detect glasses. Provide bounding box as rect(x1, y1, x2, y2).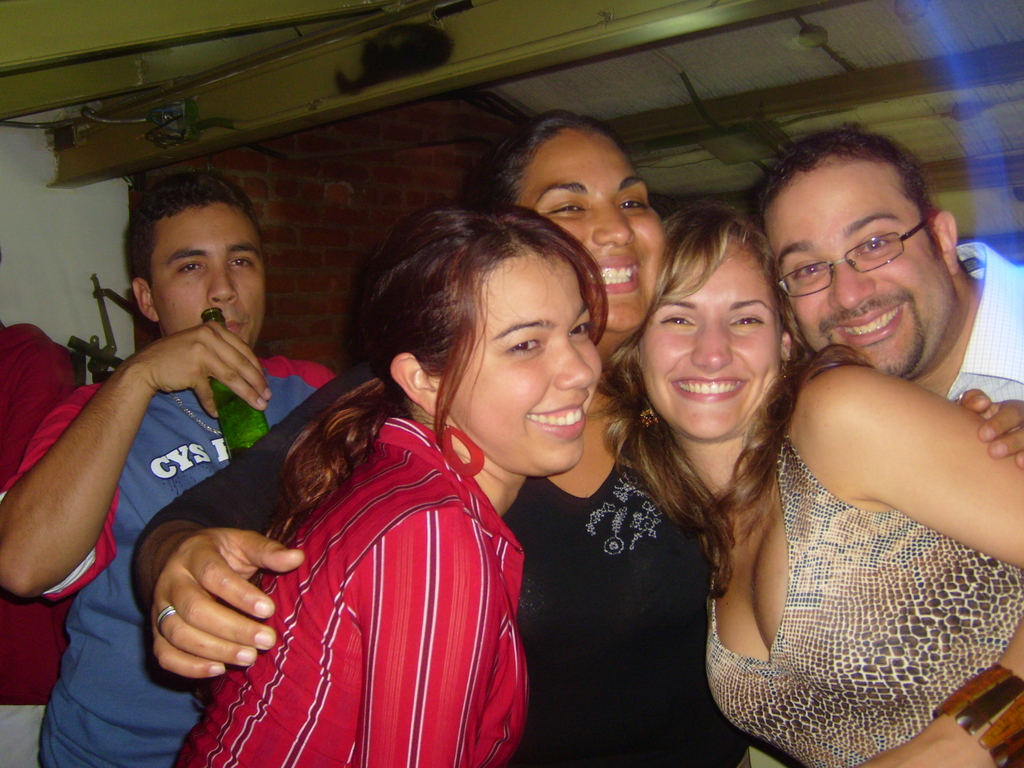
rect(765, 212, 956, 287).
